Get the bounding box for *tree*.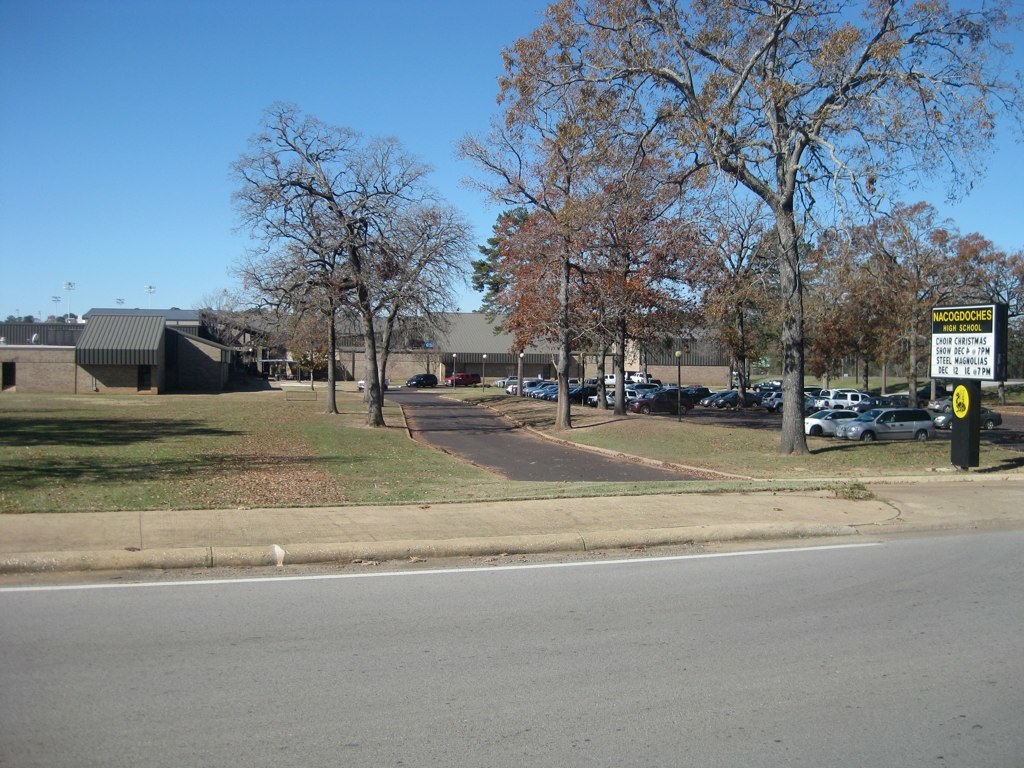
detection(218, 234, 453, 413).
